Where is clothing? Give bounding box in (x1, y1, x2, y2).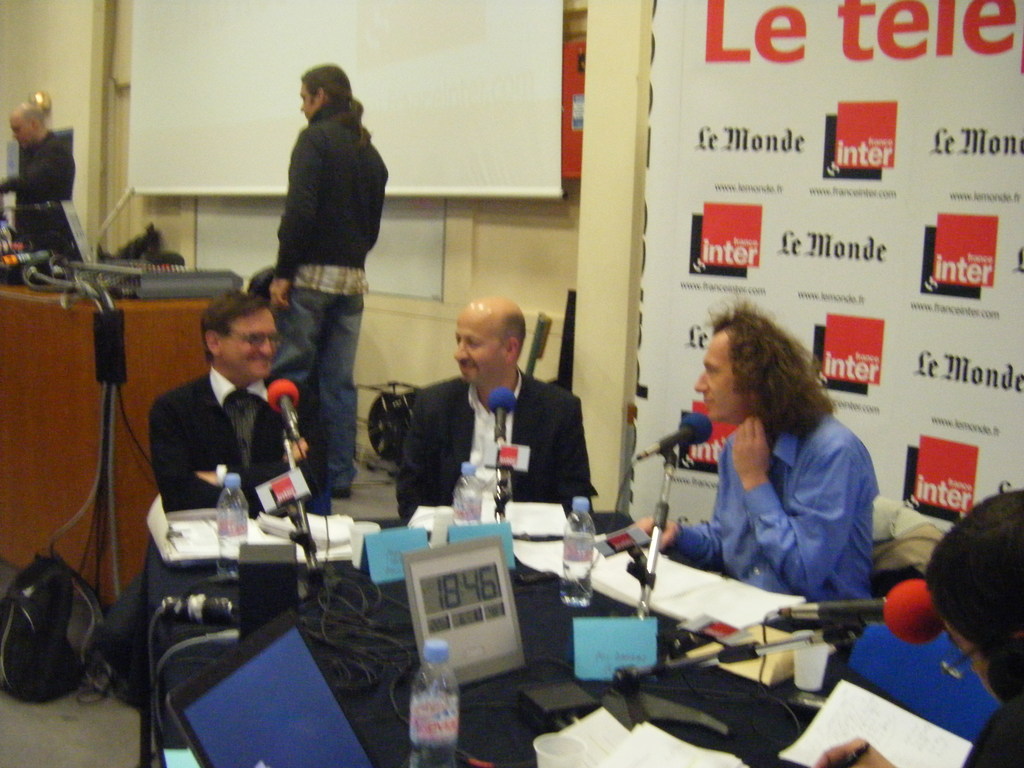
(0, 131, 74, 253).
